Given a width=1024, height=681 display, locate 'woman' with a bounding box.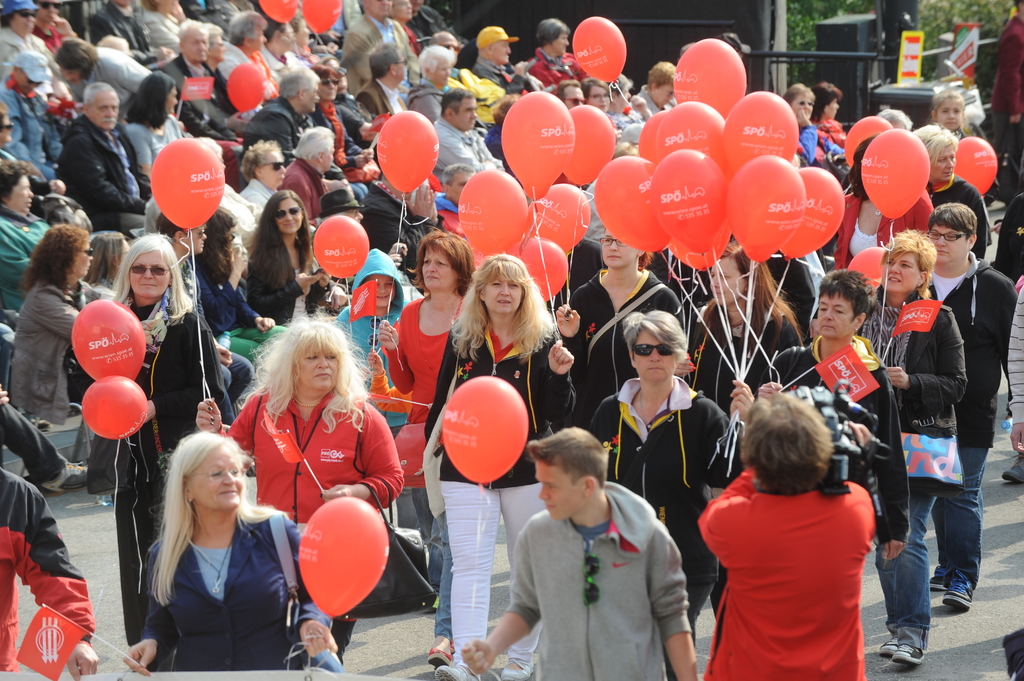
Located: box(760, 266, 907, 560).
